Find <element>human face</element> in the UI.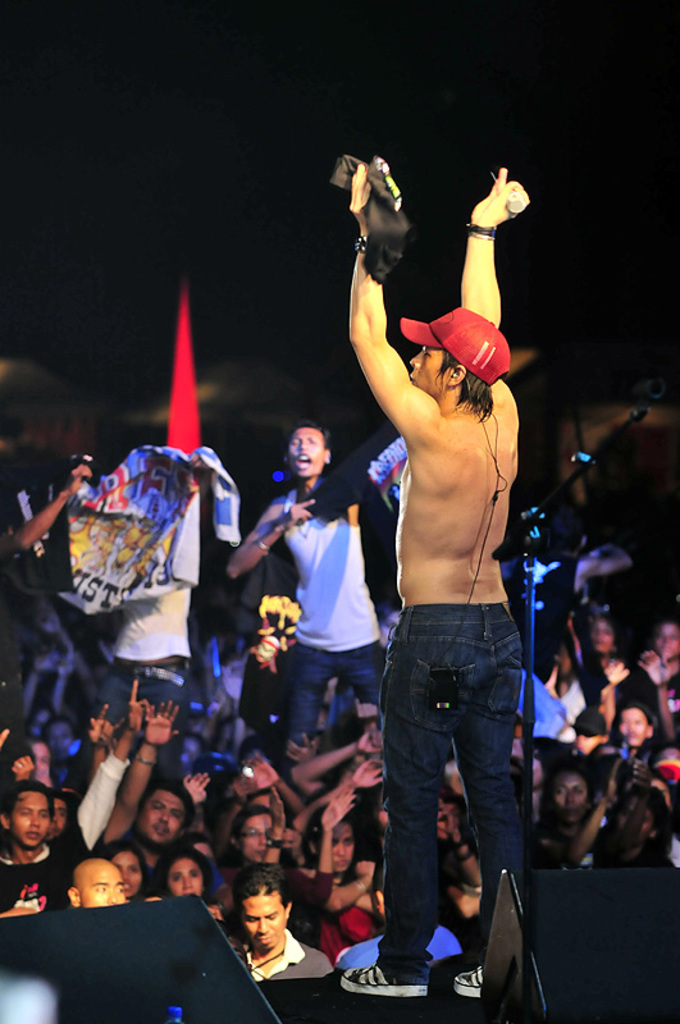
UI element at 243 891 286 948.
